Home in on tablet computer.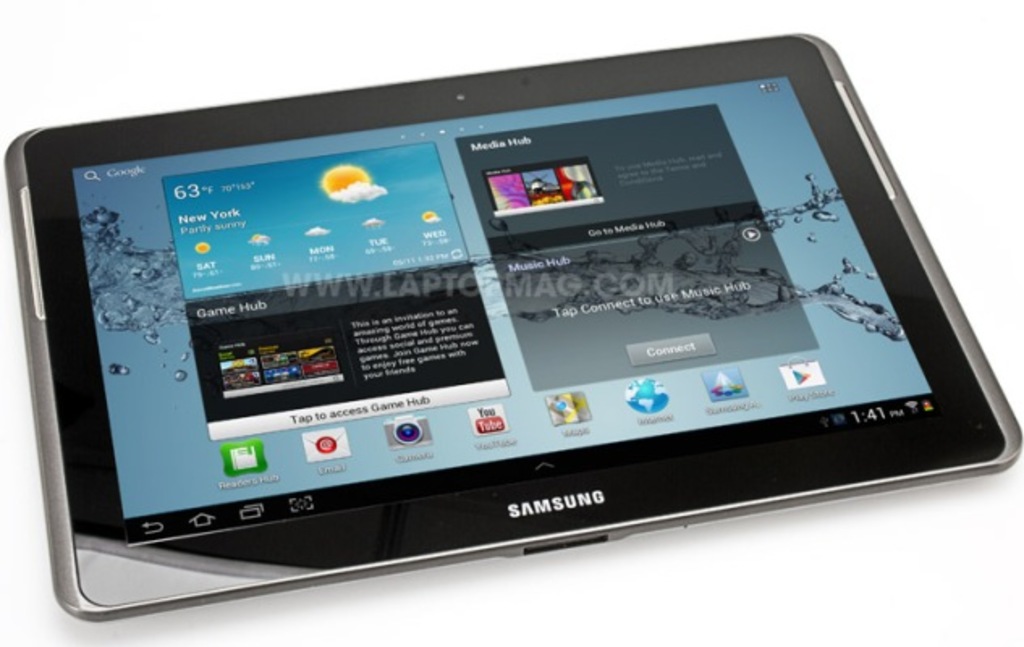
Homed in at BBox(2, 31, 1021, 621).
